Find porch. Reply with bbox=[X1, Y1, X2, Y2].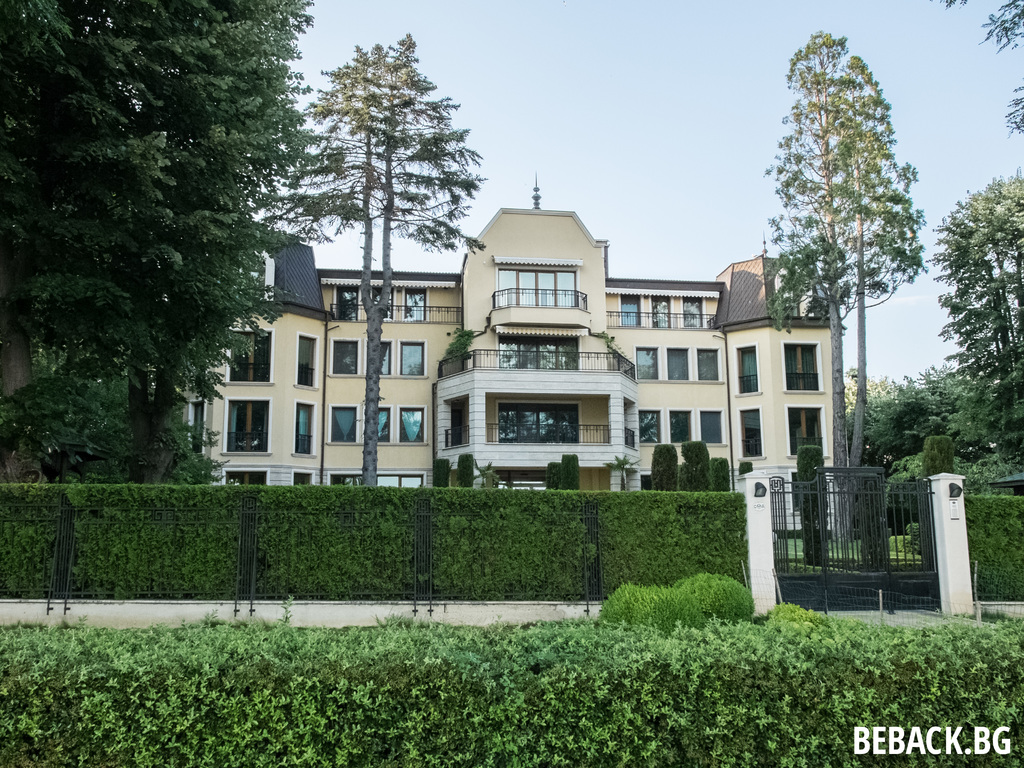
bbox=[190, 358, 302, 387].
